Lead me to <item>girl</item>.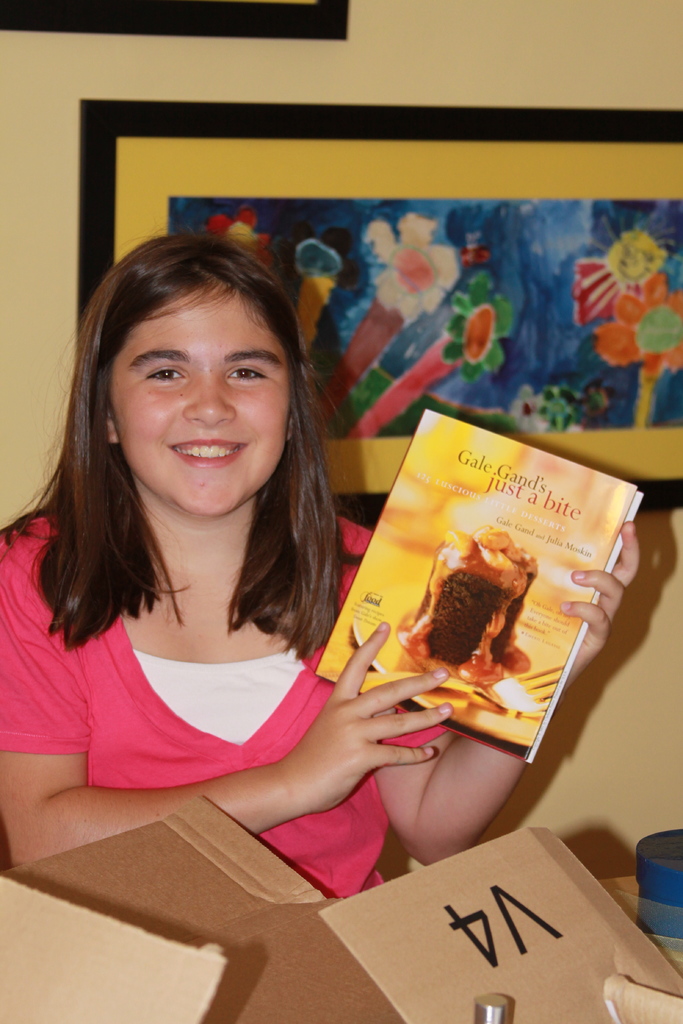
Lead to 0/234/638/886.
